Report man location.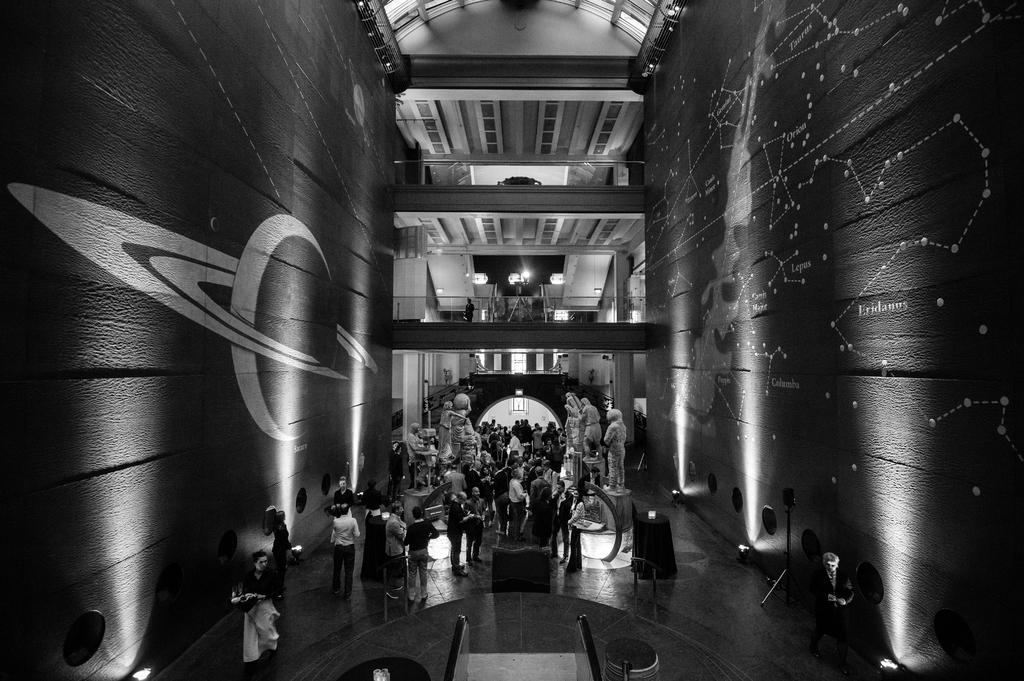
Report: x1=508, y1=471, x2=529, y2=541.
